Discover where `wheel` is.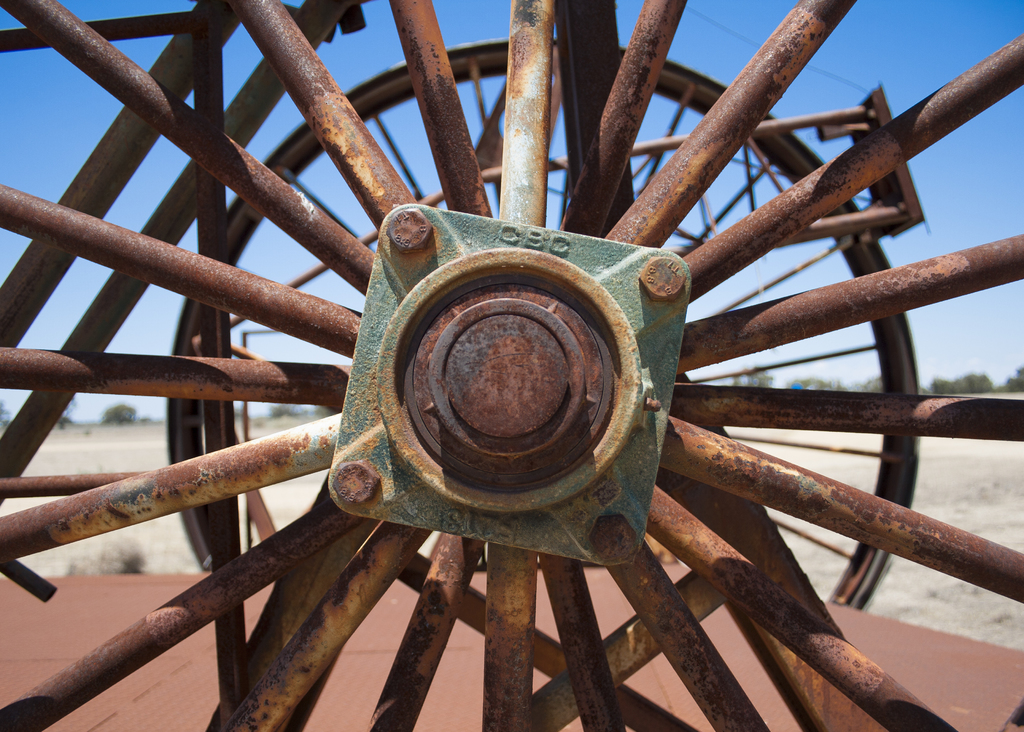
Discovered at [left=0, top=0, right=1023, bottom=731].
